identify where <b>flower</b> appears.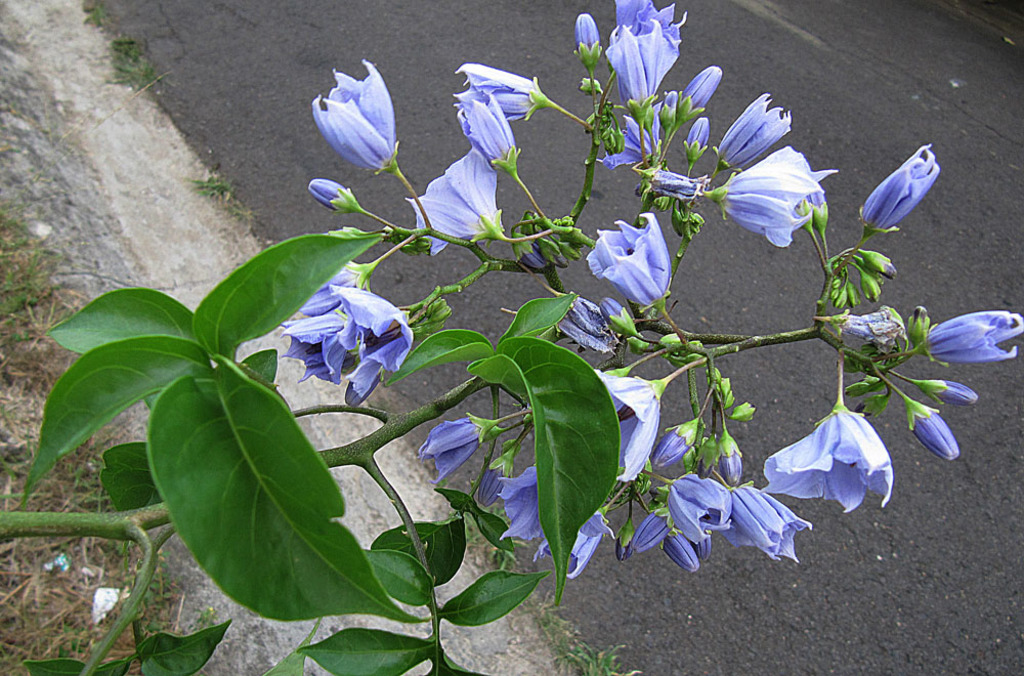
Appears at locate(860, 141, 939, 239).
